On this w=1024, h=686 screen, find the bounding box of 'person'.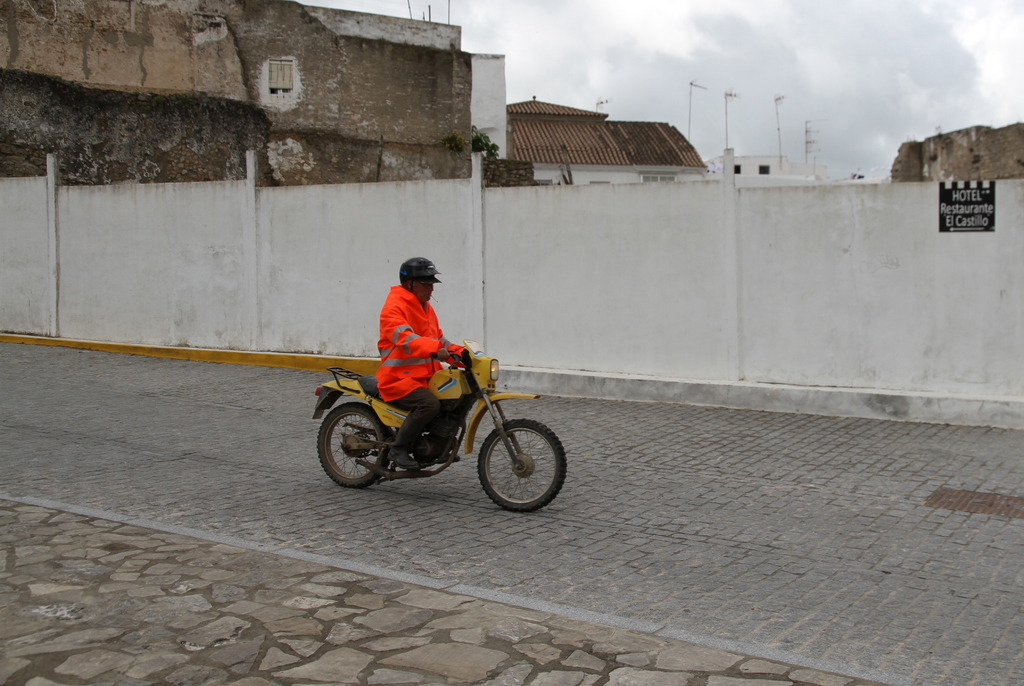
Bounding box: {"x1": 350, "y1": 260, "x2": 481, "y2": 427}.
